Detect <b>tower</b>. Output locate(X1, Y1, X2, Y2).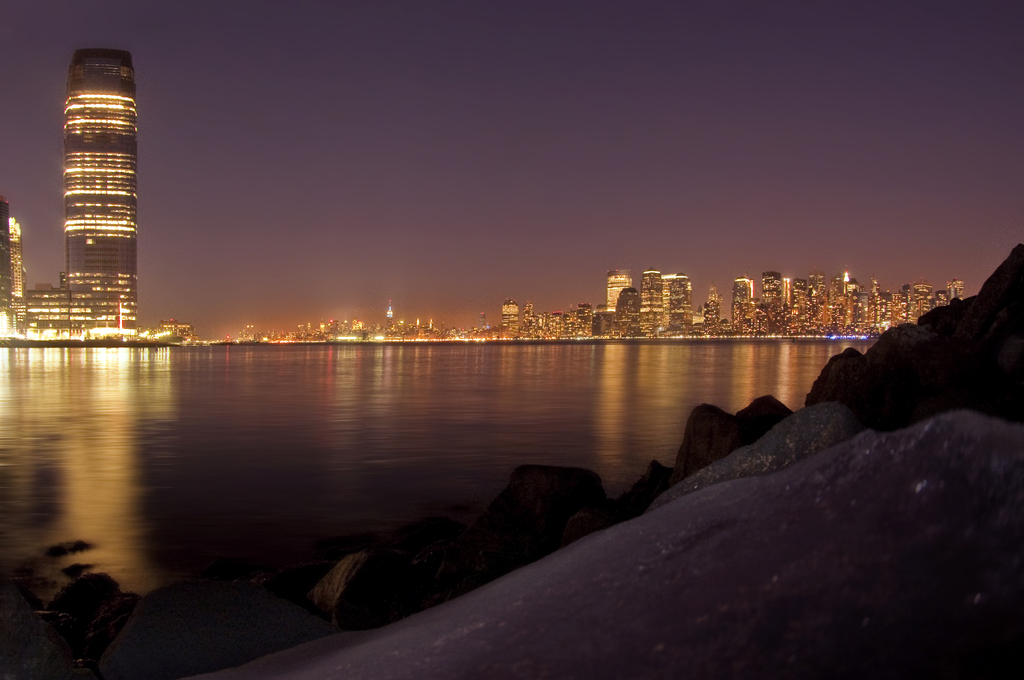
locate(836, 273, 868, 344).
